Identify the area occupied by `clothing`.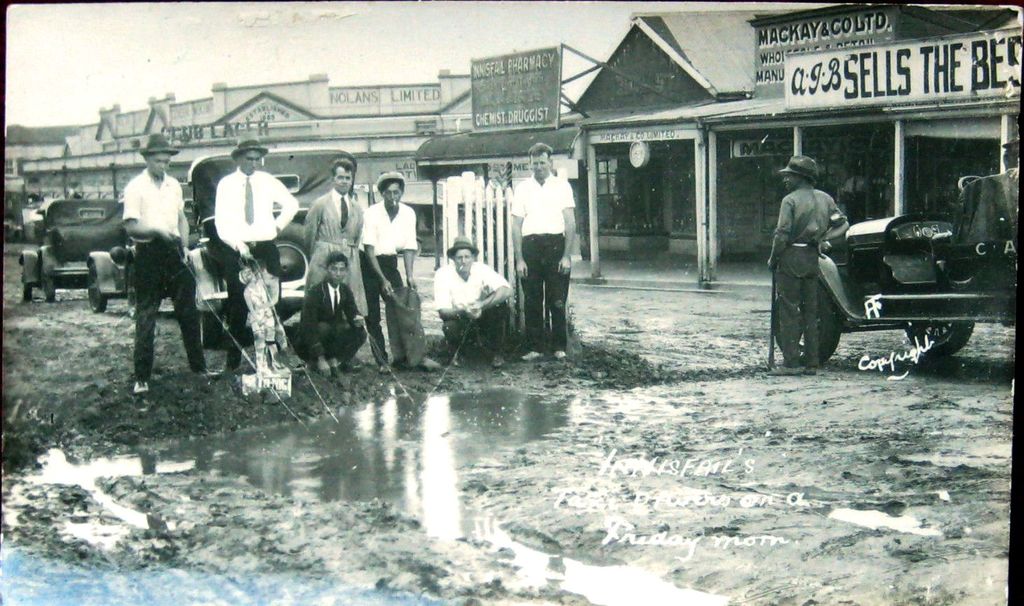
Area: 297 271 391 348.
